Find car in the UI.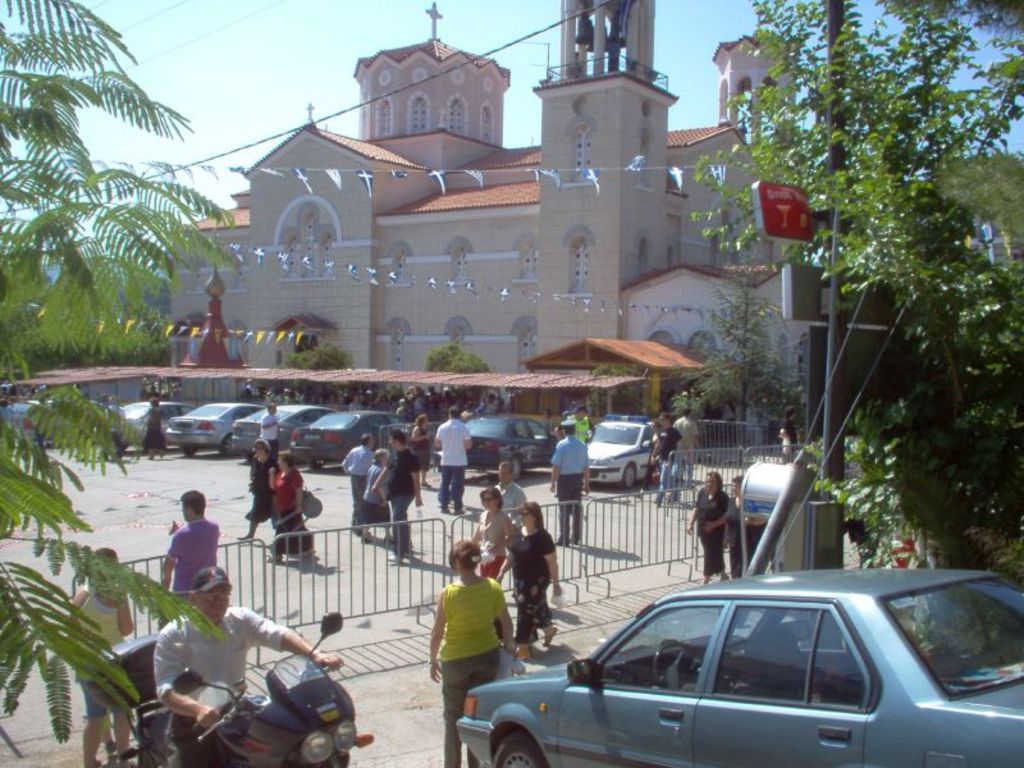
UI element at box=[460, 411, 559, 481].
